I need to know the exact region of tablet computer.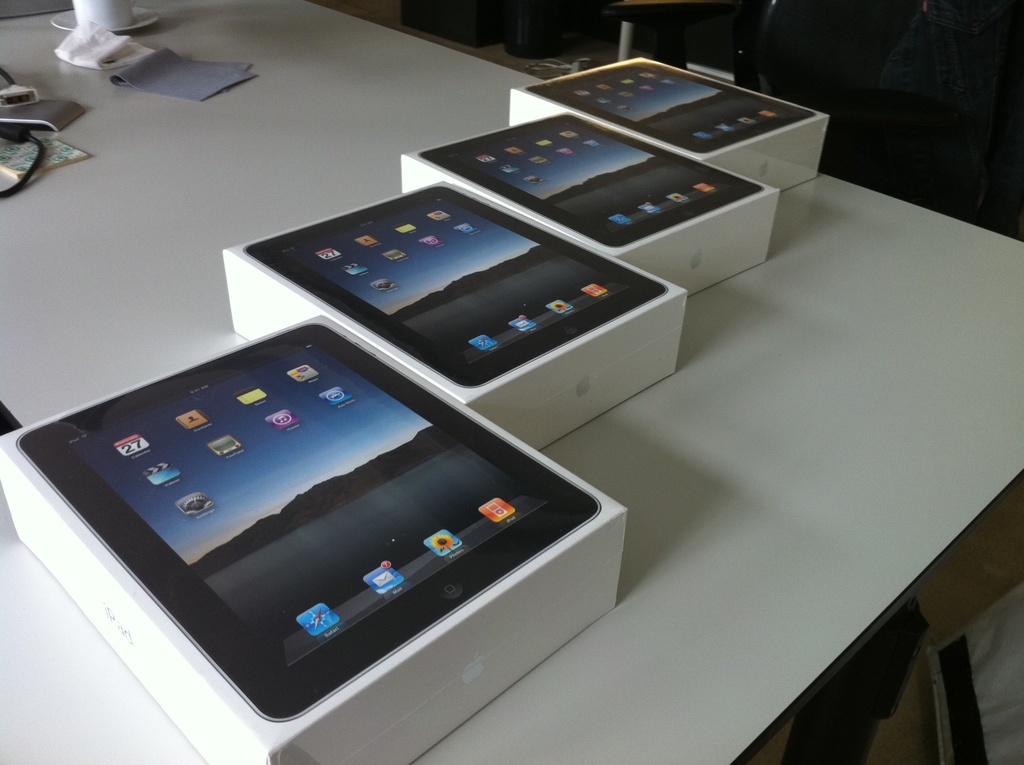
Region: x1=419, y1=118, x2=764, y2=245.
